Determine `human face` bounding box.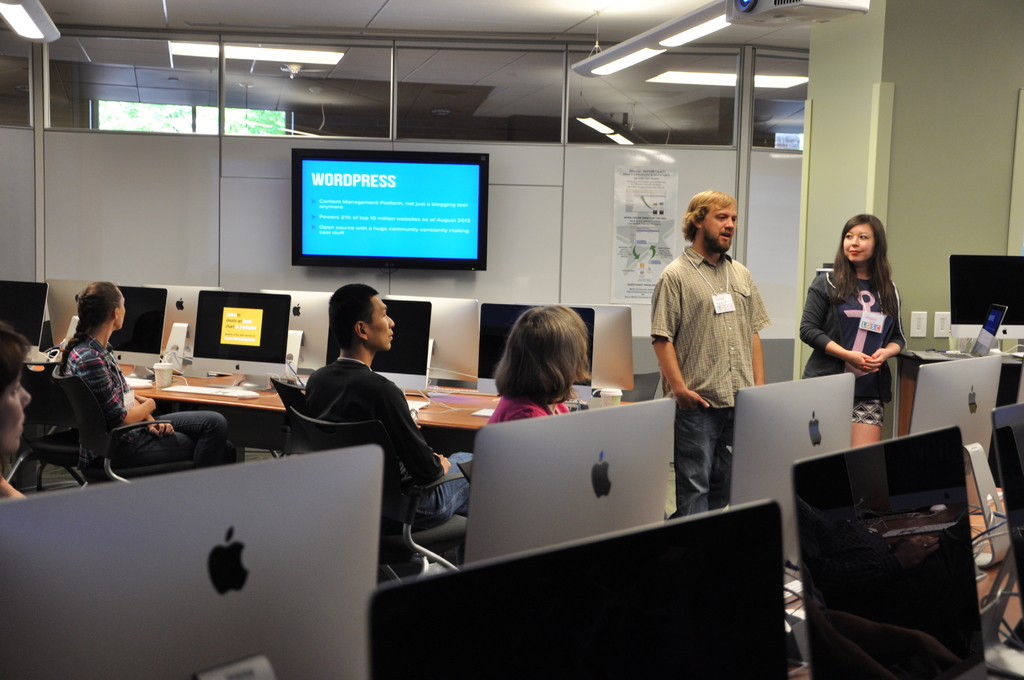
Determined: x1=707, y1=205, x2=734, y2=250.
